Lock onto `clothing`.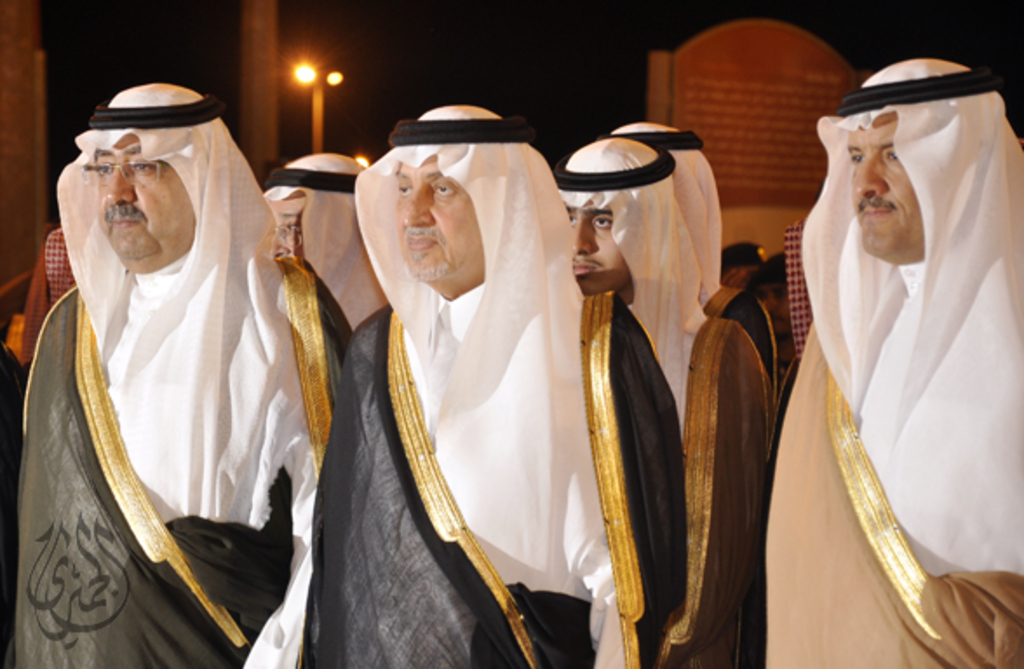
Locked: 251,155,399,329.
